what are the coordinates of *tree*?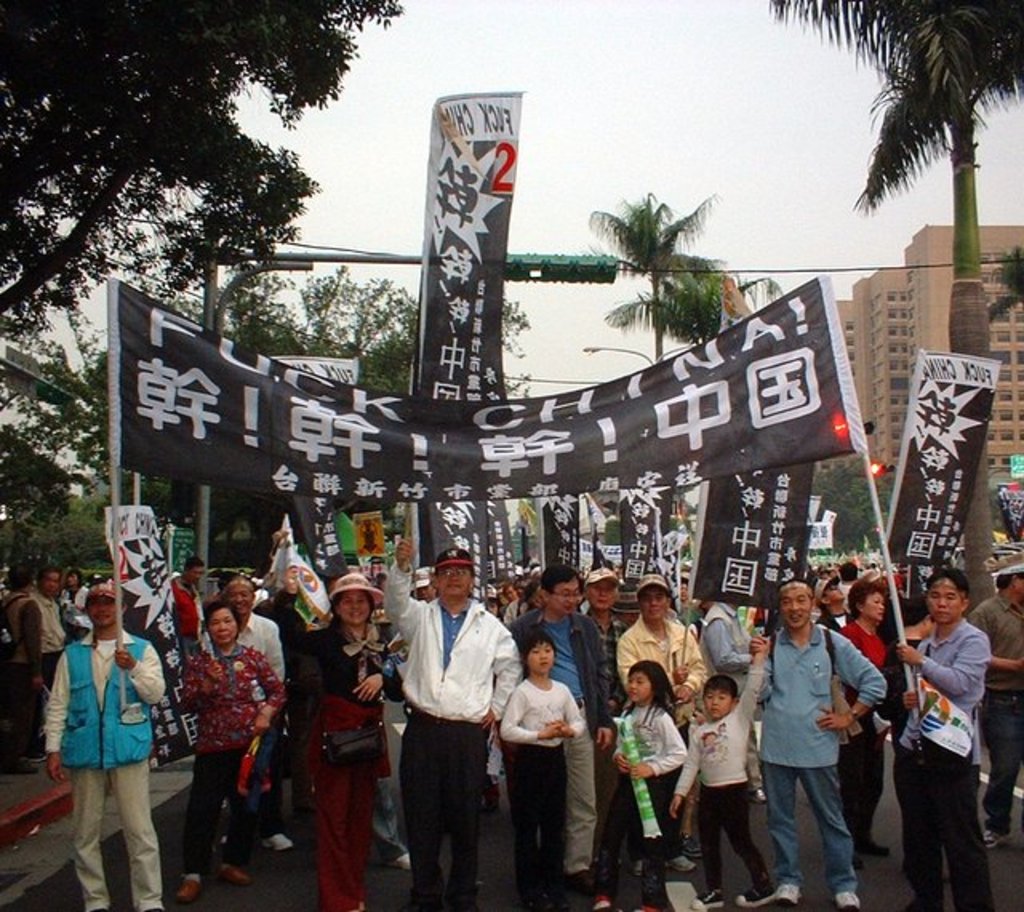
box(765, 0, 1022, 618).
